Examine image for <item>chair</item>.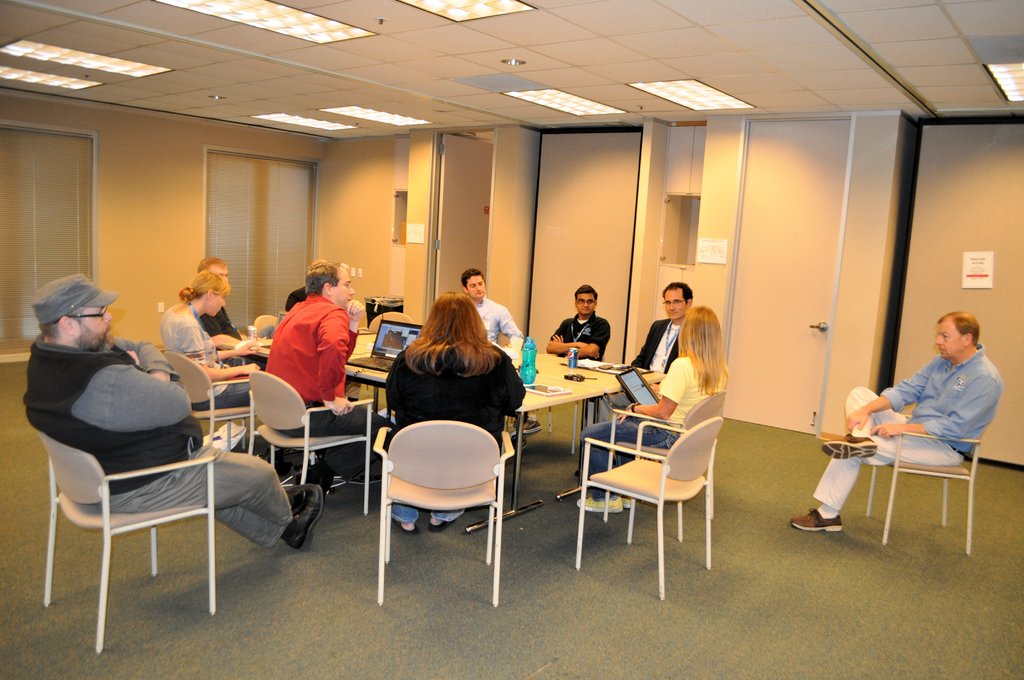
Examination result: BBox(246, 369, 376, 516).
